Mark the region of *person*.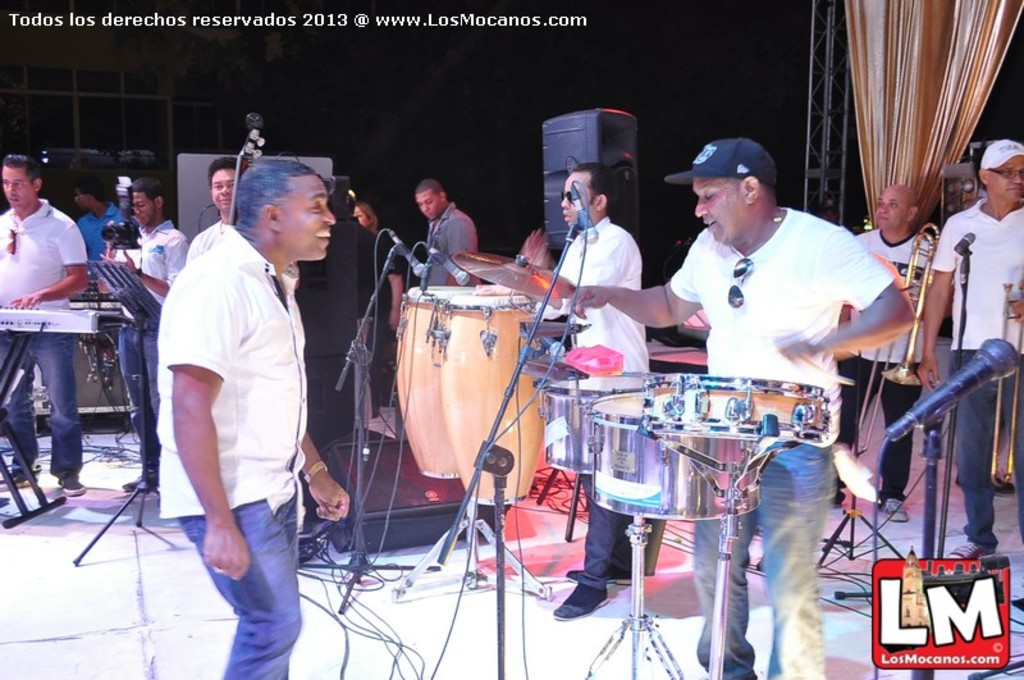
Region: {"left": 180, "top": 159, "right": 243, "bottom": 260}.
